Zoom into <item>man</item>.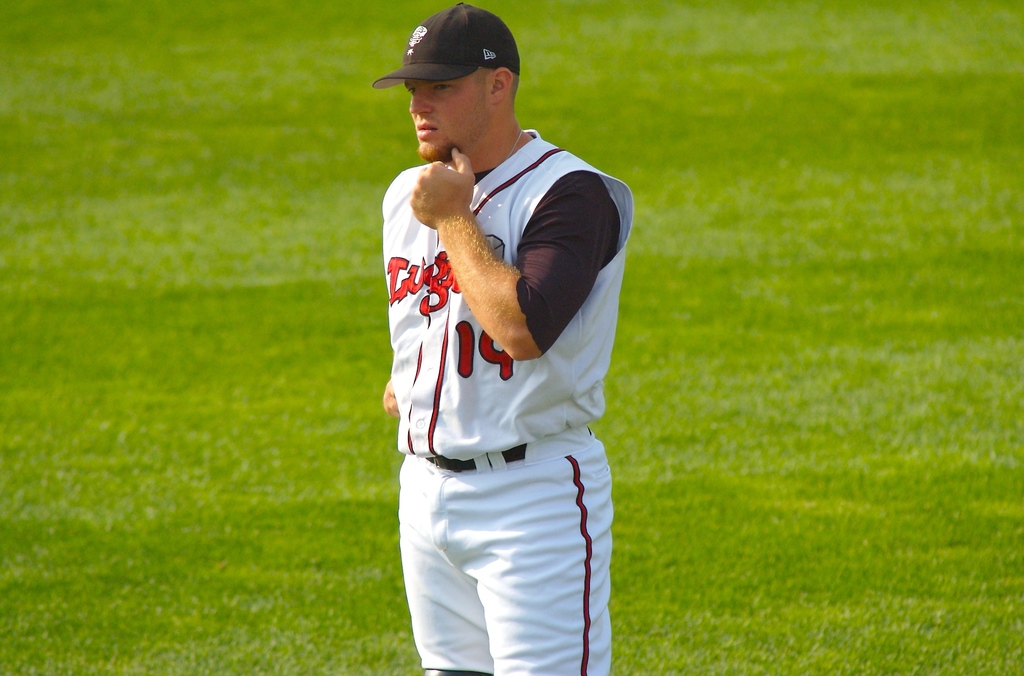
Zoom target: <bbox>355, 19, 643, 638</bbox>.
